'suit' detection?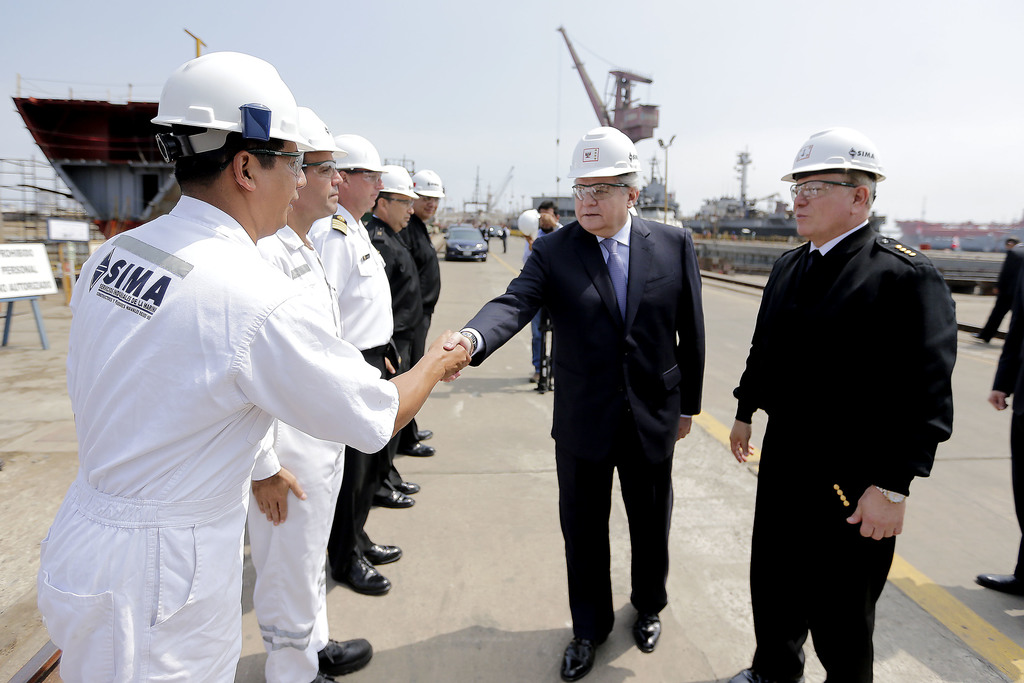
x1=461, y1=217, x2=708, y2=645
